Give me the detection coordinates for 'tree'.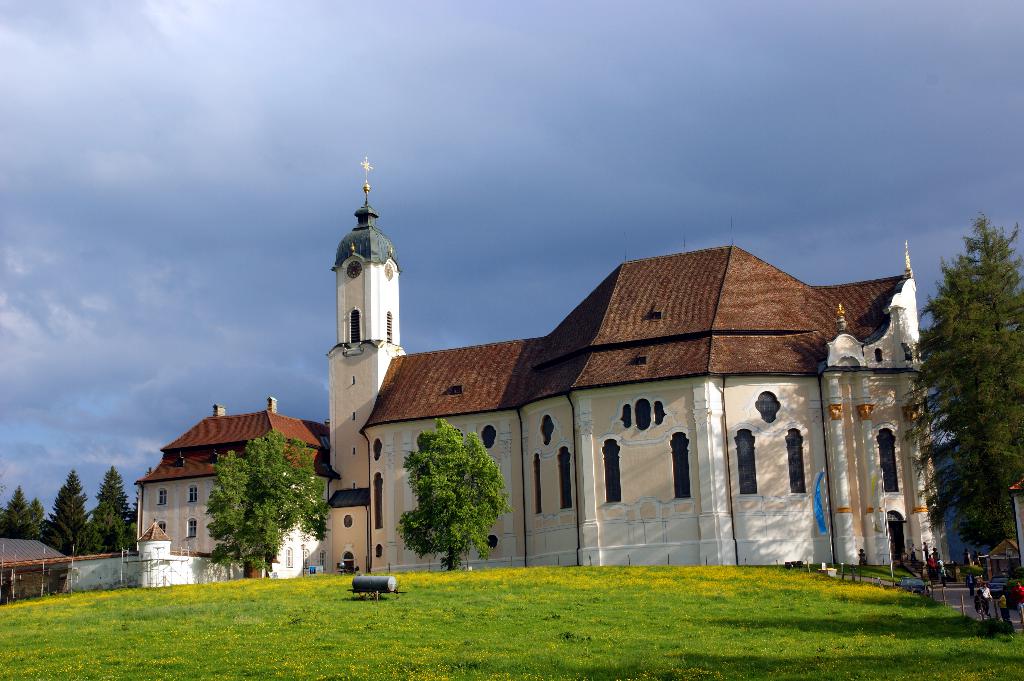
400/415/515/570.
